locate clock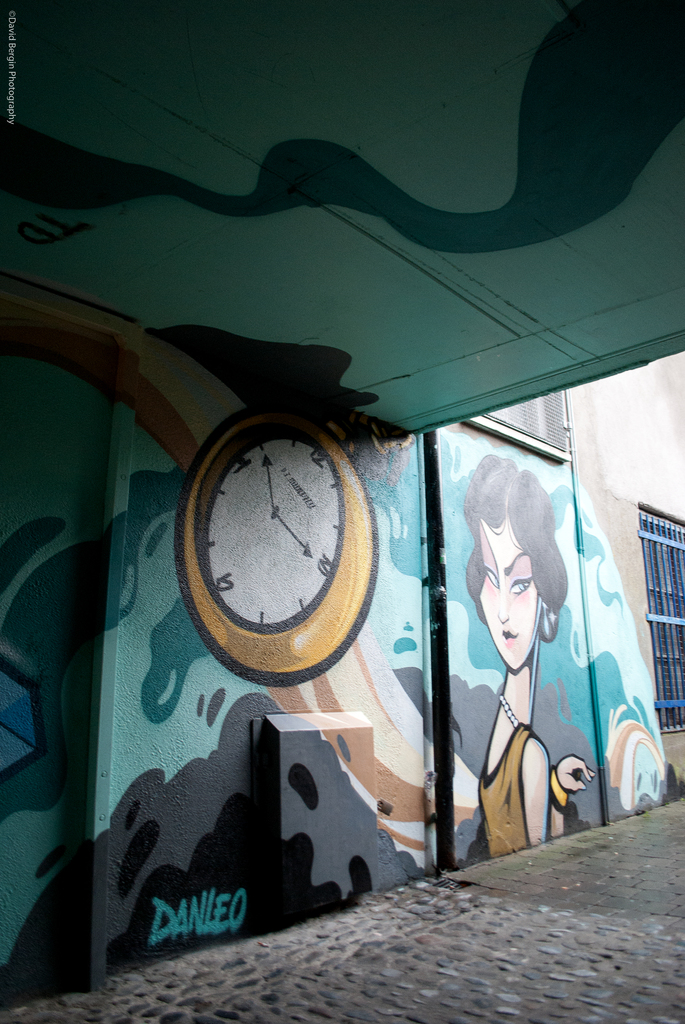
161, 399, 382, 696
